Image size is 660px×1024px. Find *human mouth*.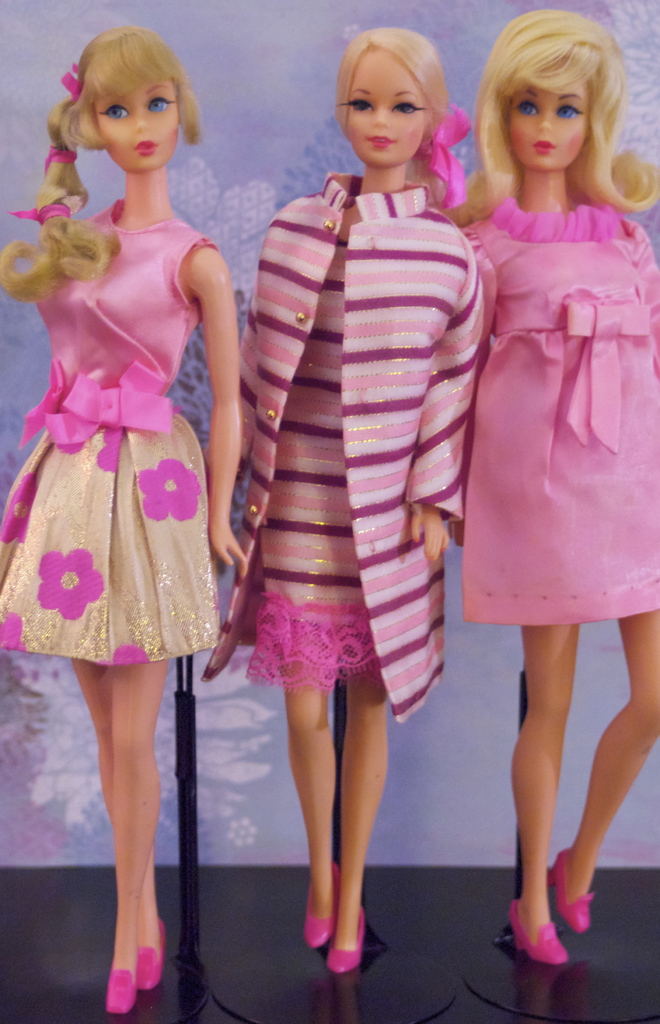
[left=532, top=134, right=560, bottom=160].
